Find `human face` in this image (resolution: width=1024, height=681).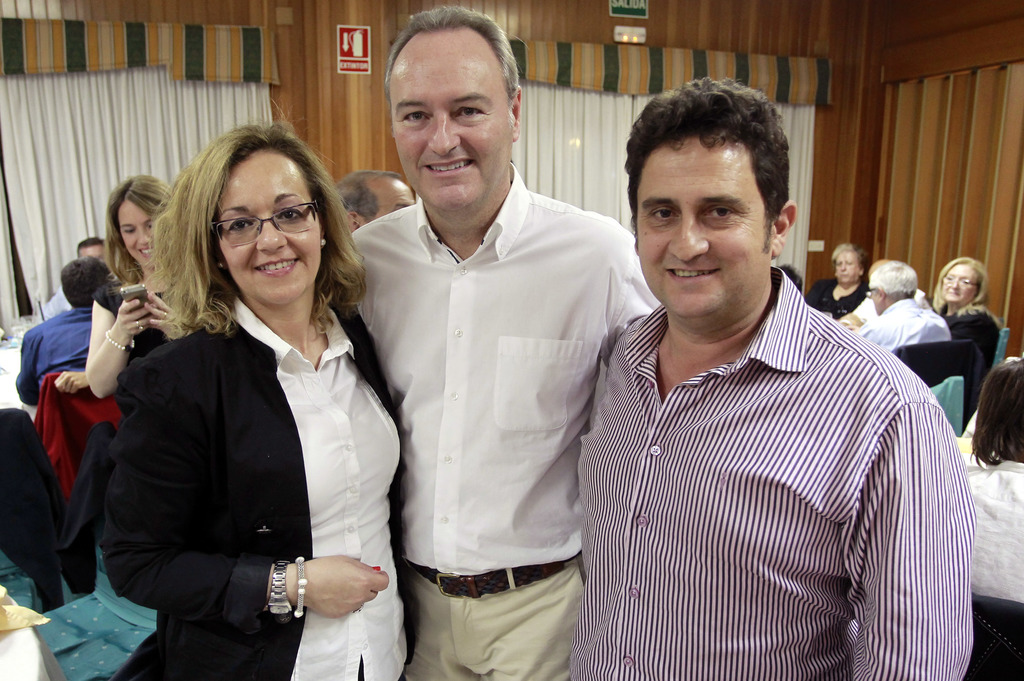
l=868, t=283, r=888, b=313.
